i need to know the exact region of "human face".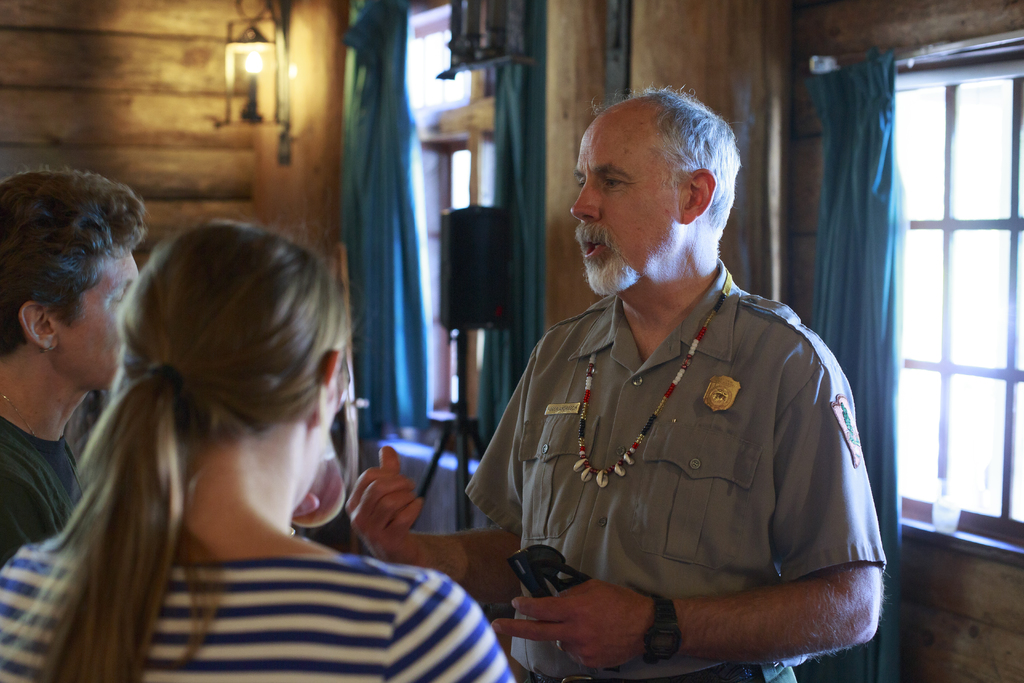
Region: detection(569, 97, 678, 274).
